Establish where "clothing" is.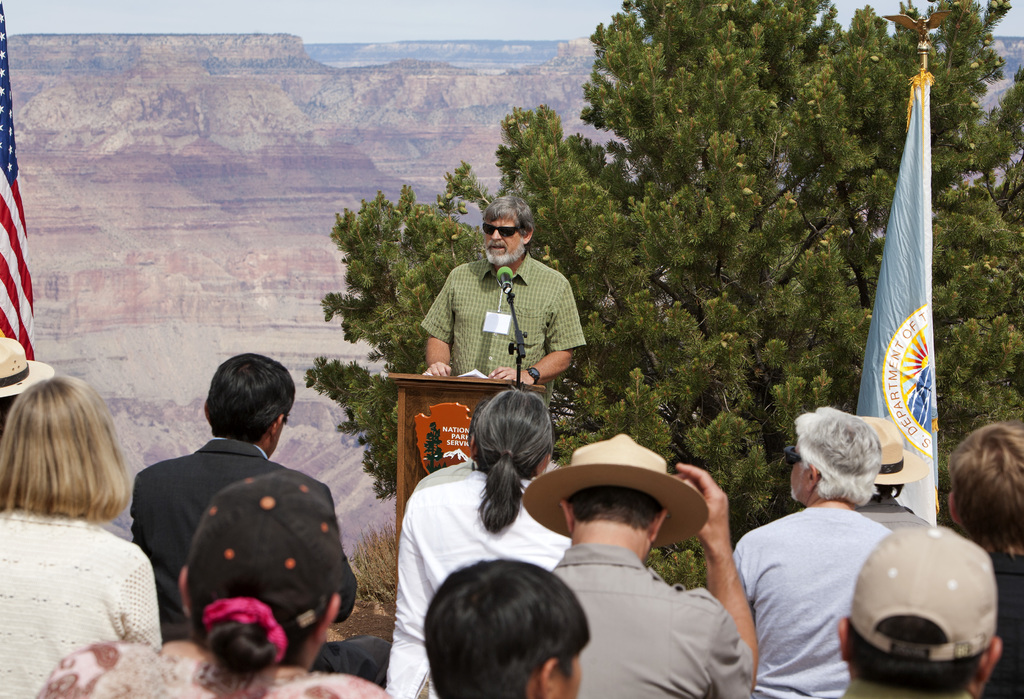
Established at box=[421, 263, 592, 397].
